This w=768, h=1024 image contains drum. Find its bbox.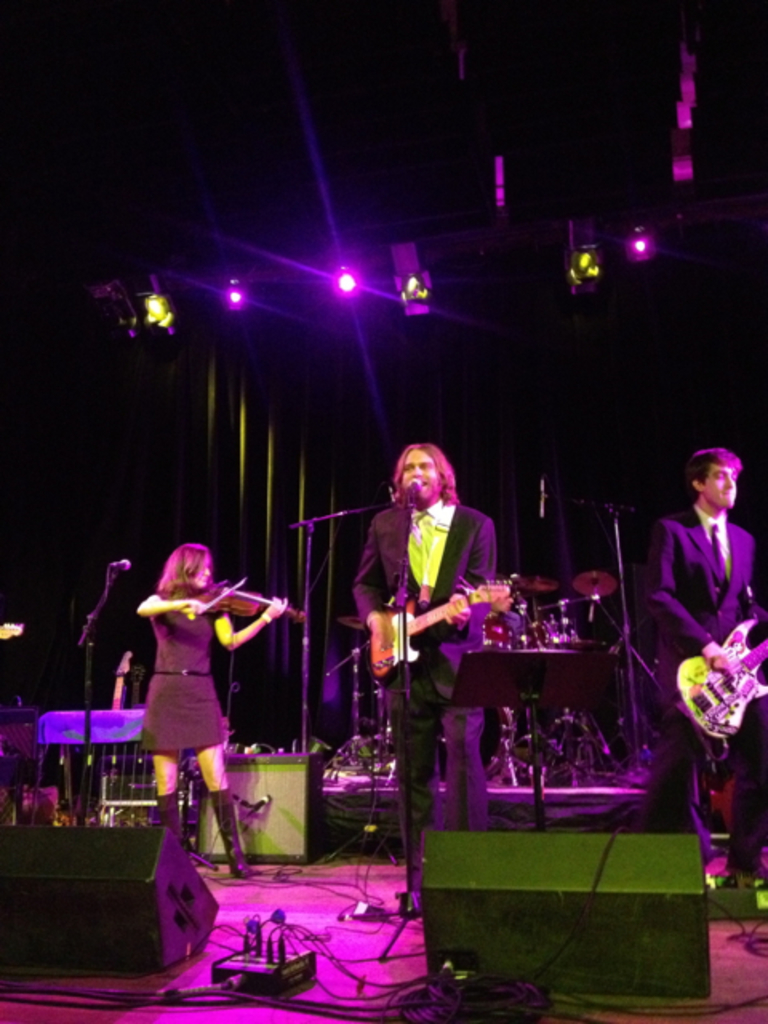
<box>536,602,610,650</box>.
